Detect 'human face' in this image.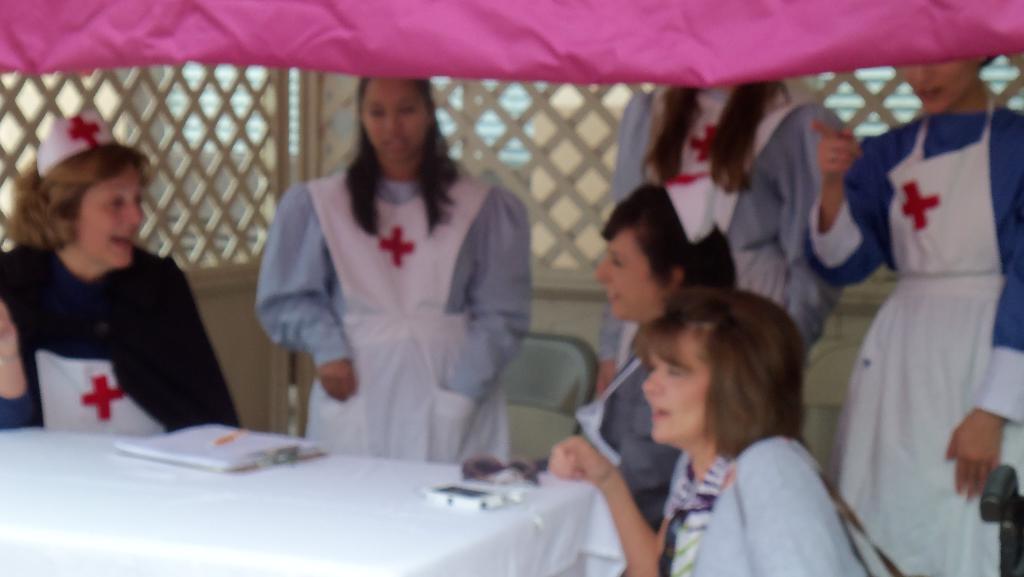
Detection: [896, 59, 980, 114].
